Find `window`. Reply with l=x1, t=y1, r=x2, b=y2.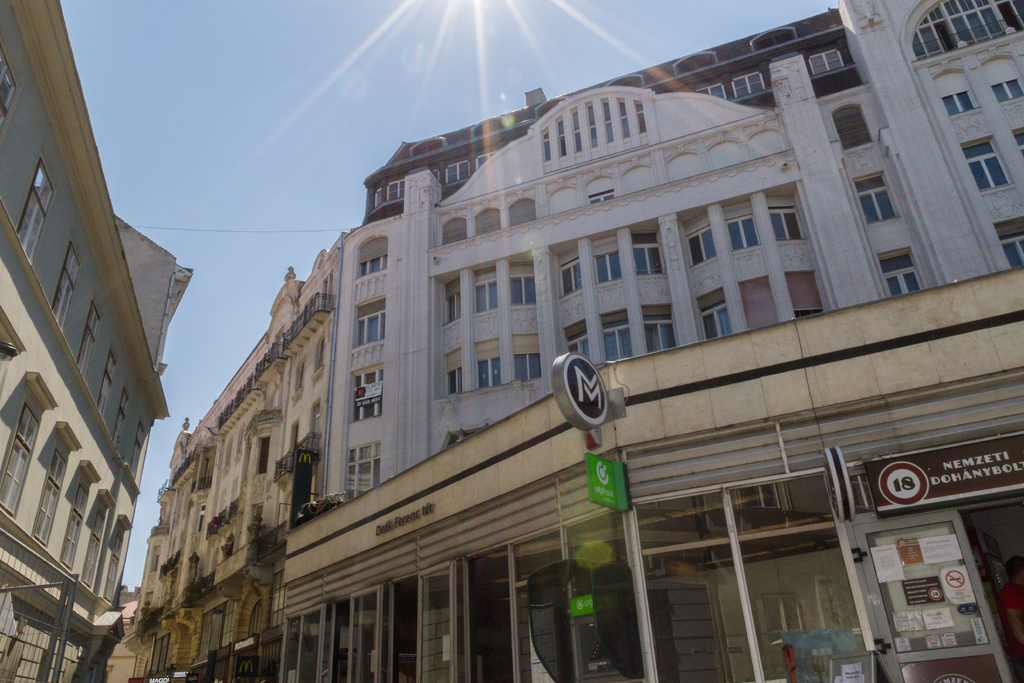
l=108, t=390, r=127, b=447.
